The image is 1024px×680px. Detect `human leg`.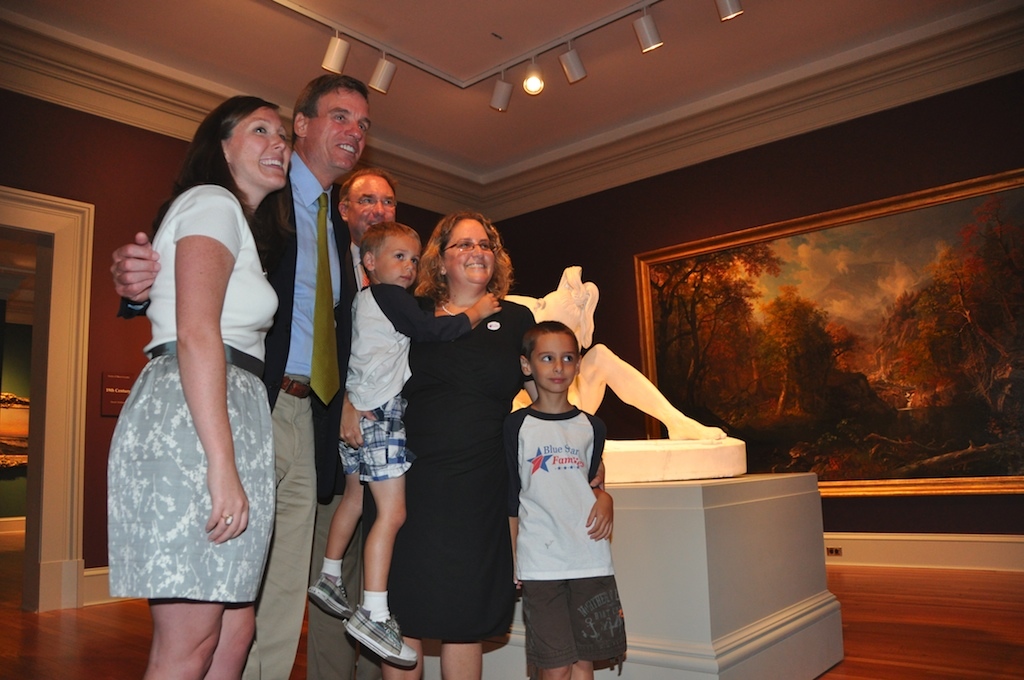
Detection: 348/411/413/665.
